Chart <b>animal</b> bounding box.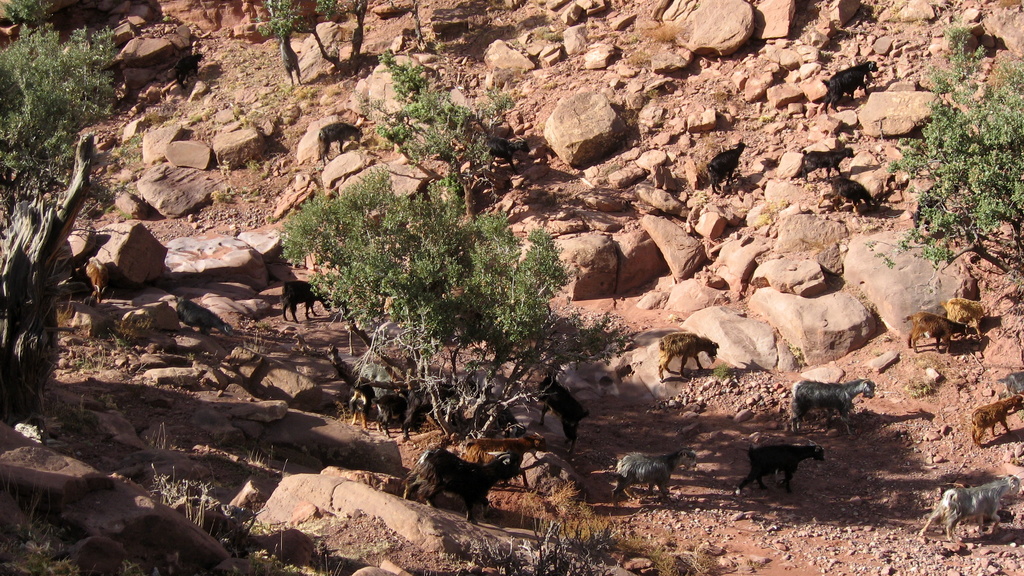
Charted: x1=319, y1=124, x2=364, y2=161.
